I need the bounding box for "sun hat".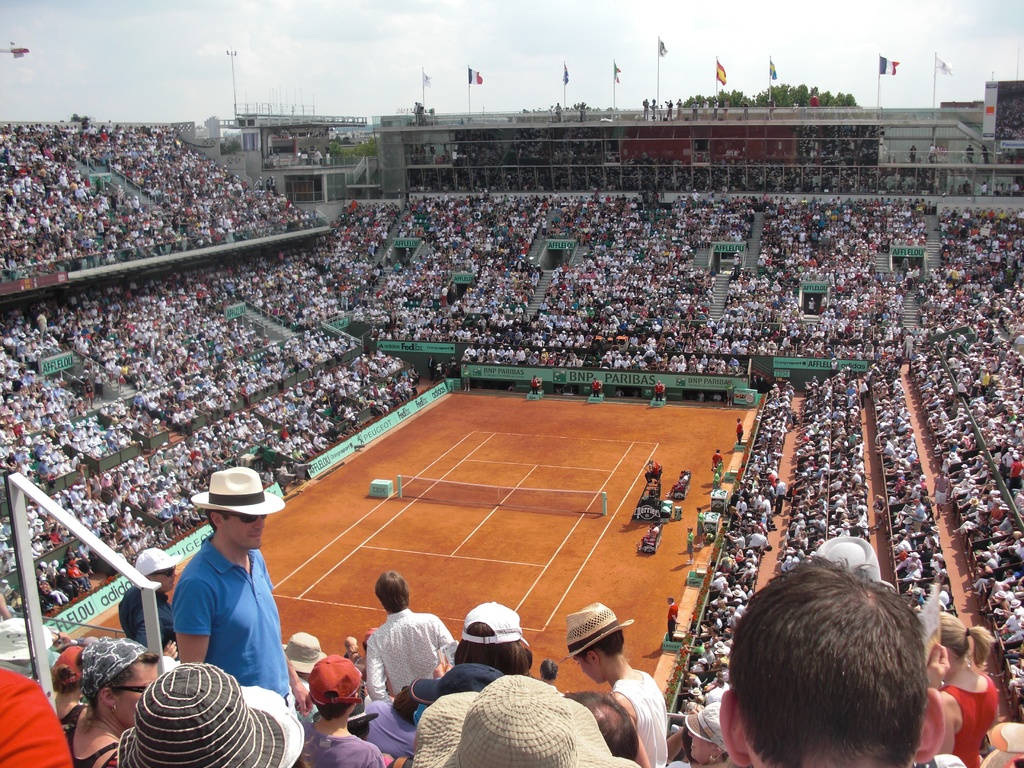
Here it is: x1=682 y1=699 x2=726 y2=752.
